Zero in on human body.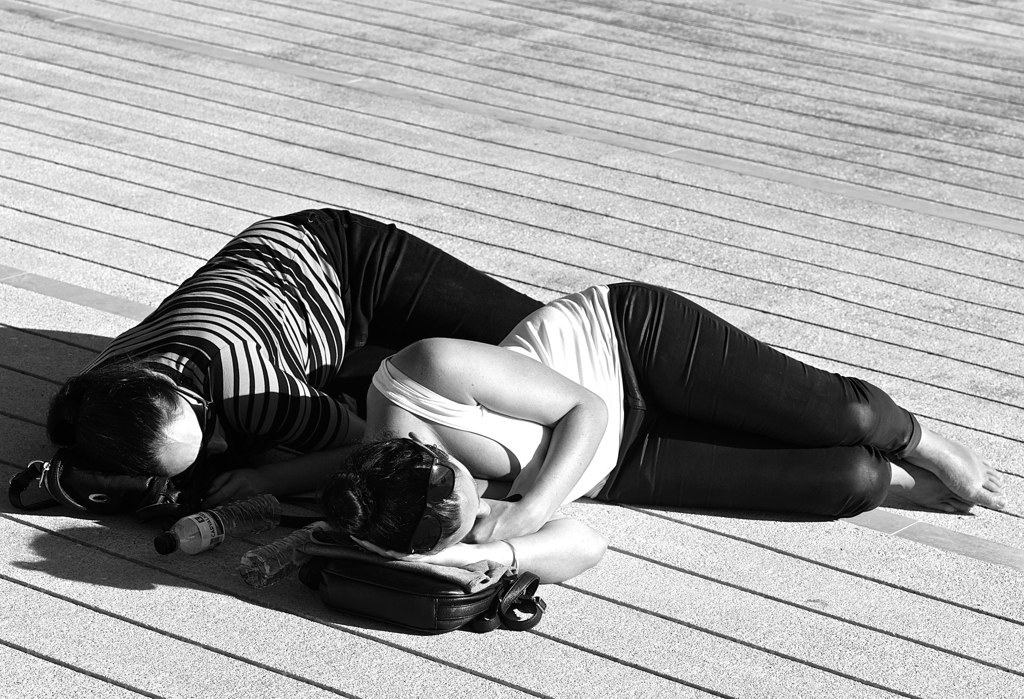
Zeroed in: {"x1": 331, "y1": 254, "x2": 1000, "y2": 570}.
